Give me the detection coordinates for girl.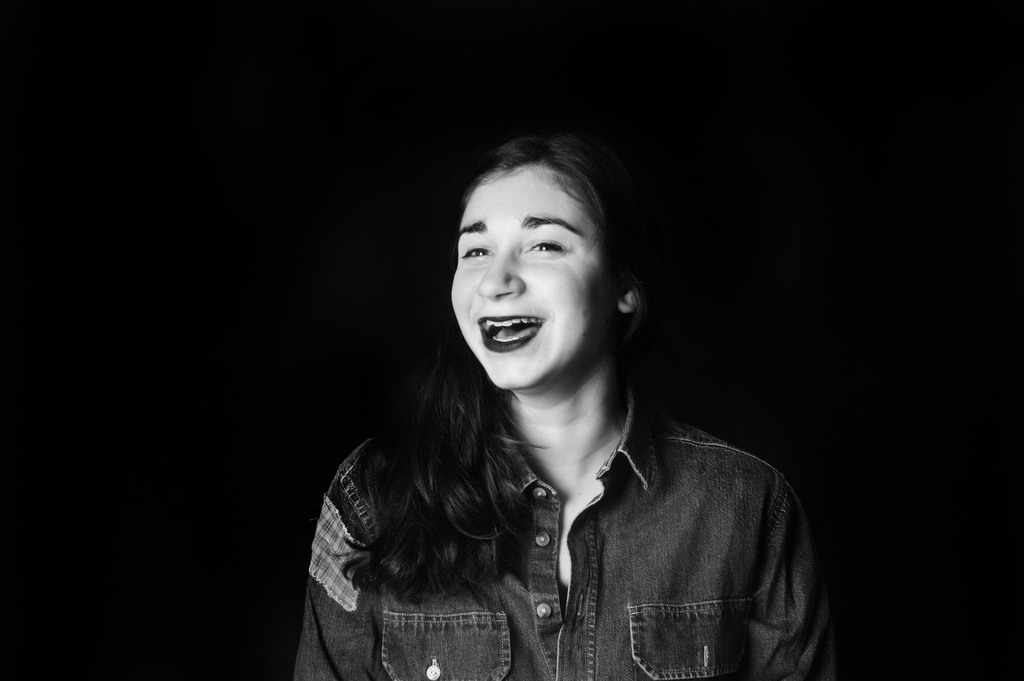
locate(255, 113, 863, 674).
